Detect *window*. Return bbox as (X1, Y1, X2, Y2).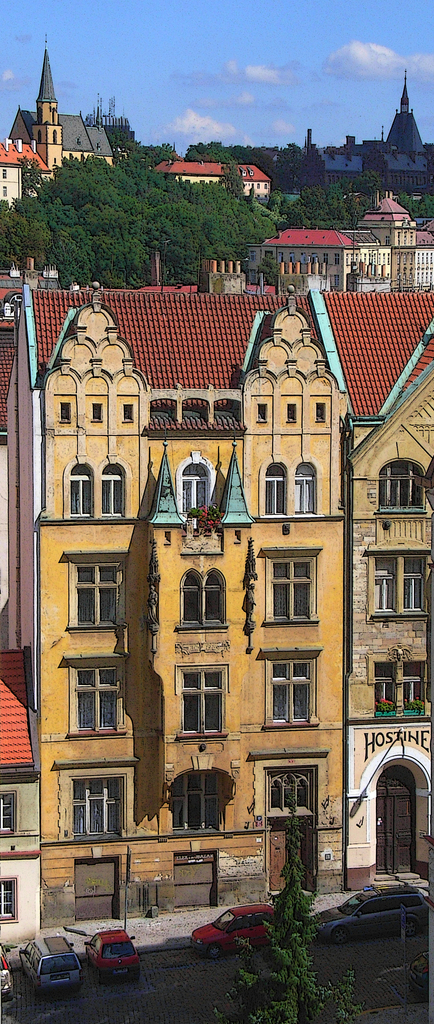
(61, 402, 73, 425).
